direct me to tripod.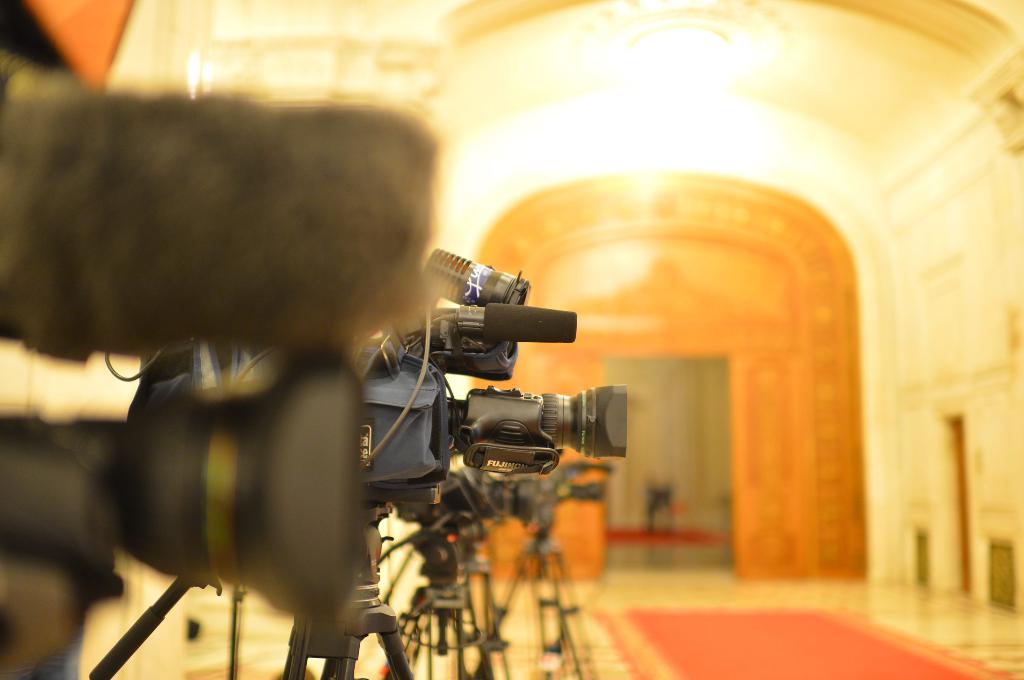
Direction: box=[394, 518, 508, 679].
